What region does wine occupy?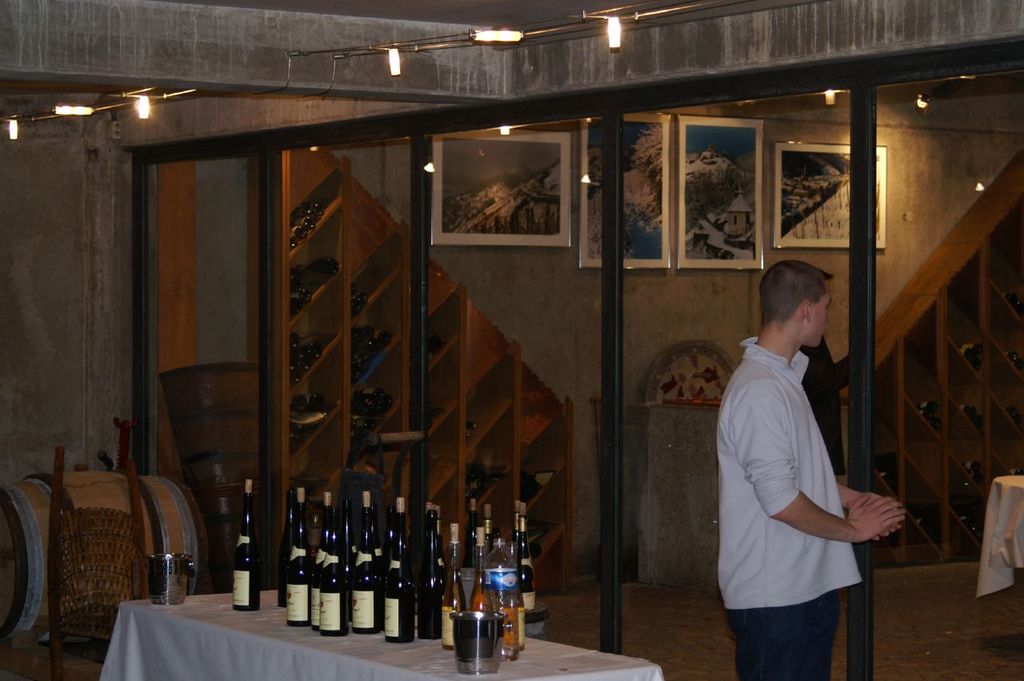
<region>232, 479, 262, 611</region>.
